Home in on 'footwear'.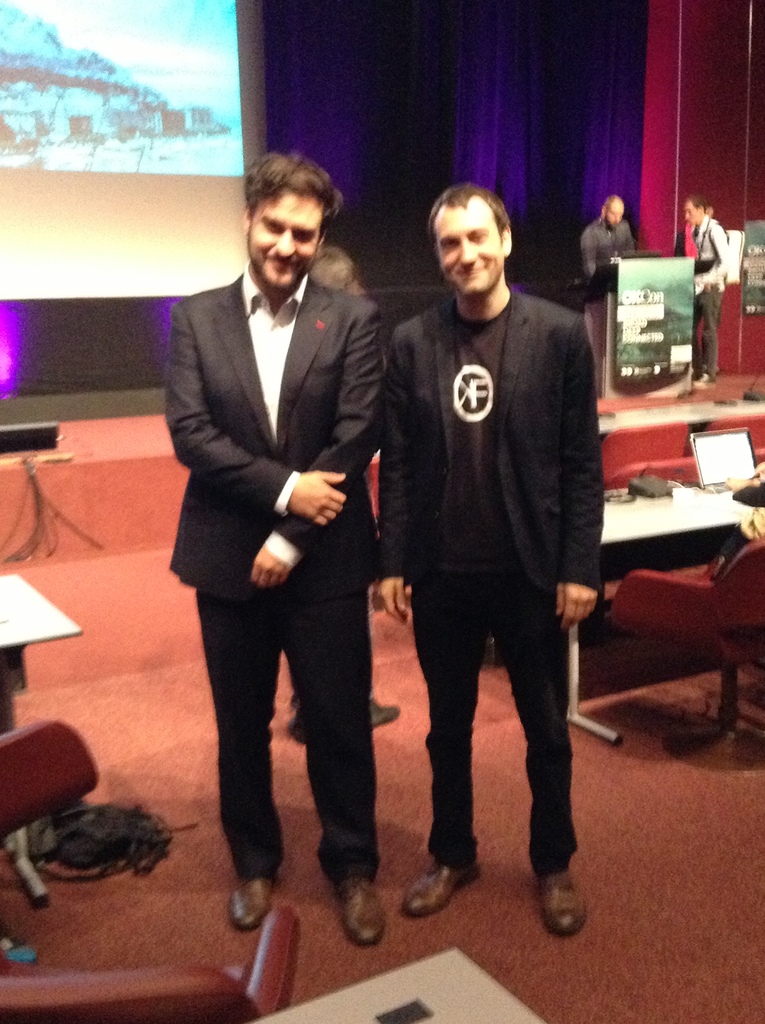
Homed in at BBox(332, 863, 385, 949).
